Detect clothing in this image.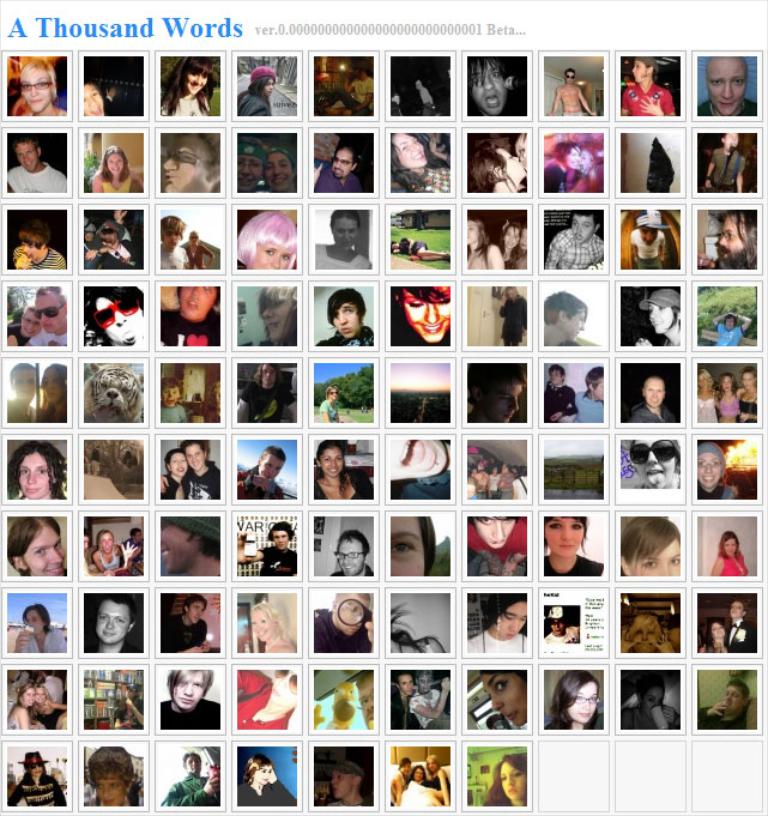
Detection: (x1=19, y1=630, x2=64, y2=649).
